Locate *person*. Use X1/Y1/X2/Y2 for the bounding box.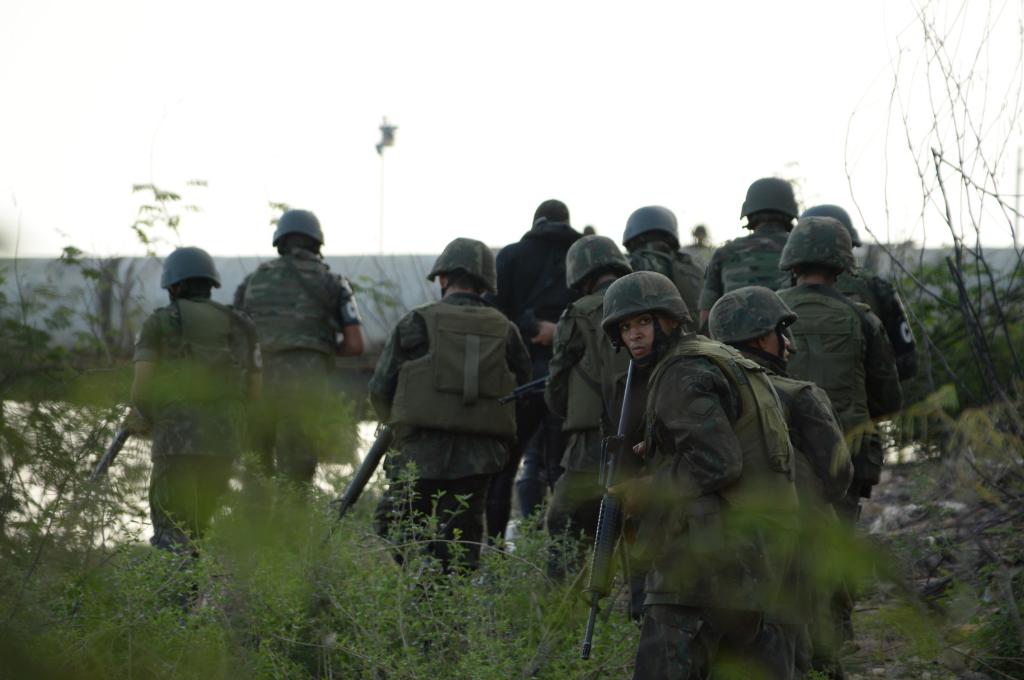
542/230/636/588.
